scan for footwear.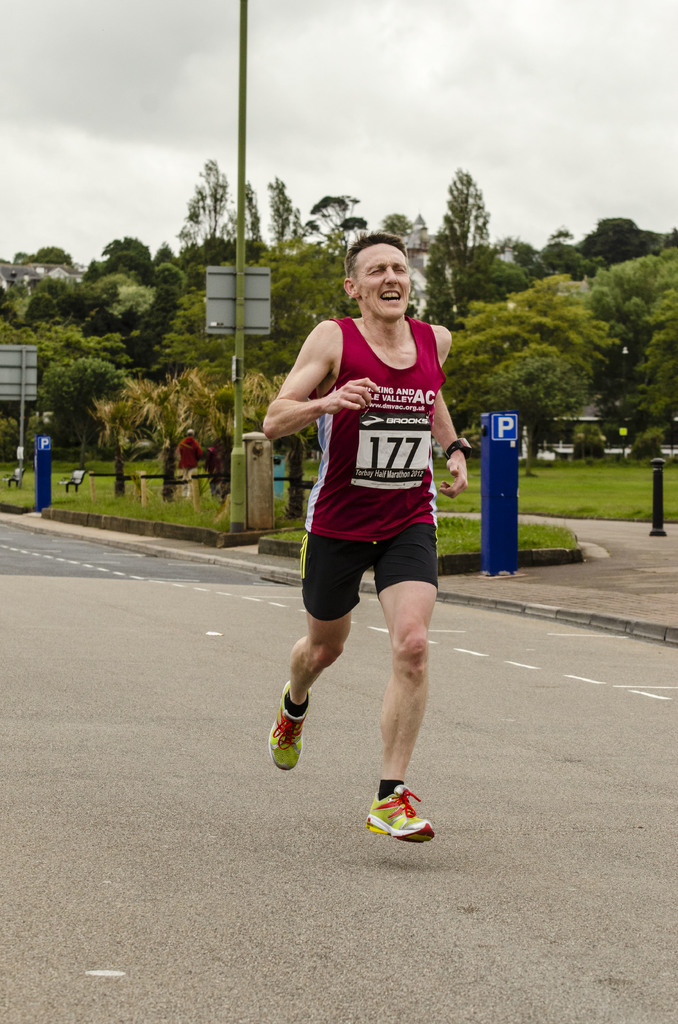
Scan result: 360 783 430 846.
